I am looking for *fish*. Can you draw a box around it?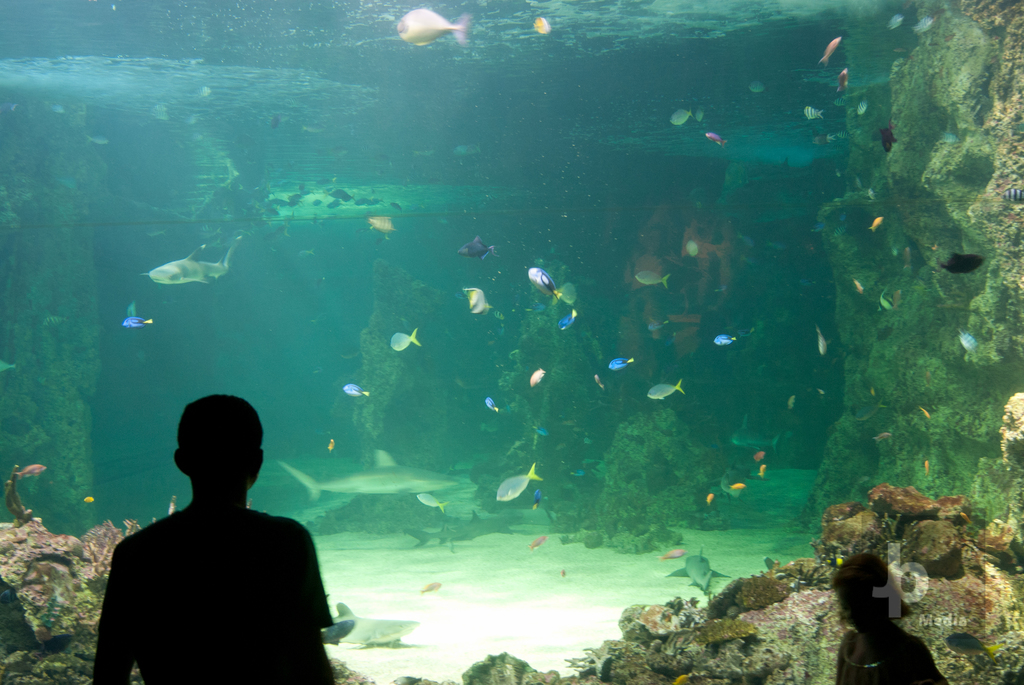
Sure, the bounding box is select_region(921, 460, 929, 473).
